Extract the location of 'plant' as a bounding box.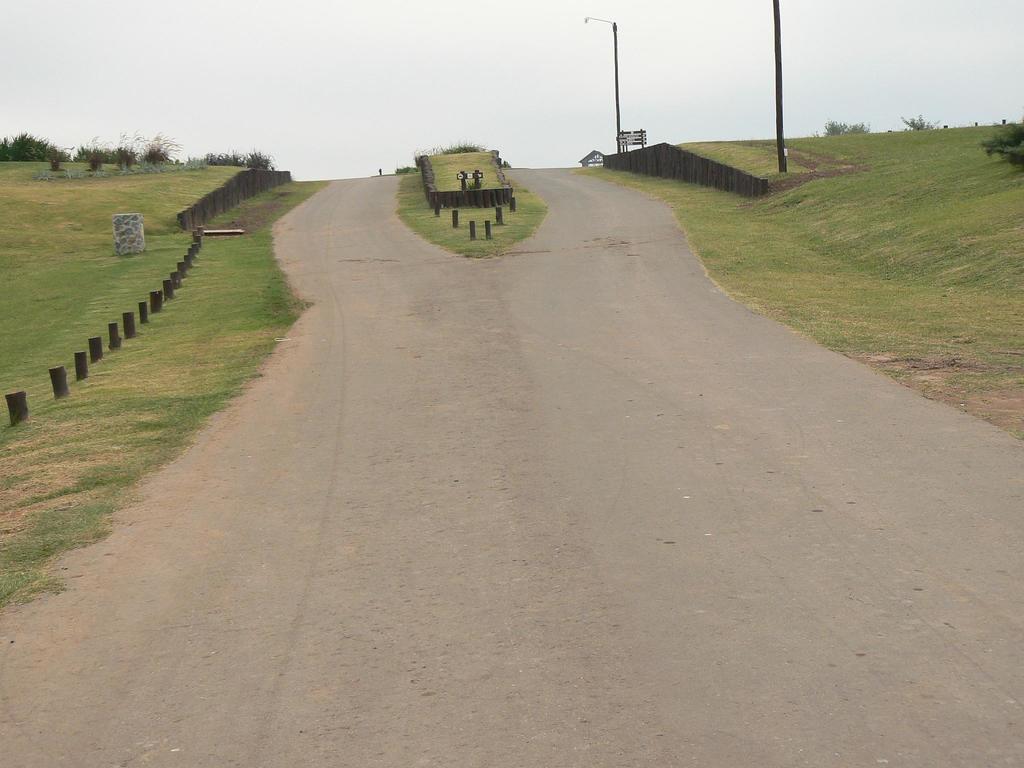
(809, 116, 868, 135).
